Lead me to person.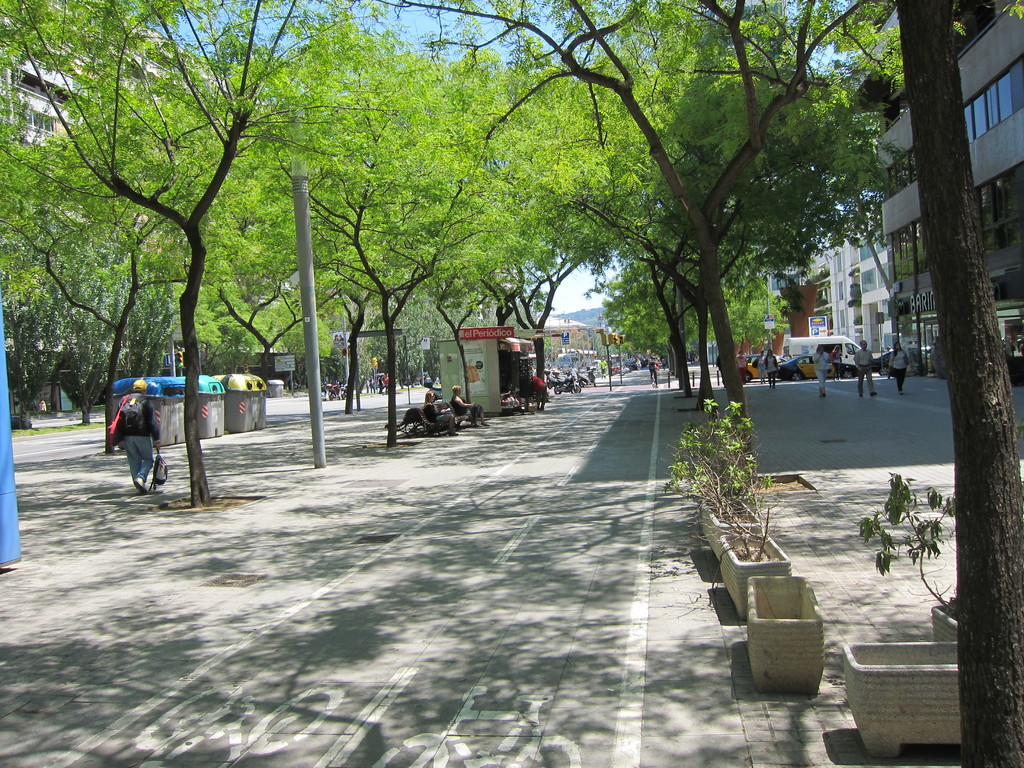
Lead to [452,387,491,426].
